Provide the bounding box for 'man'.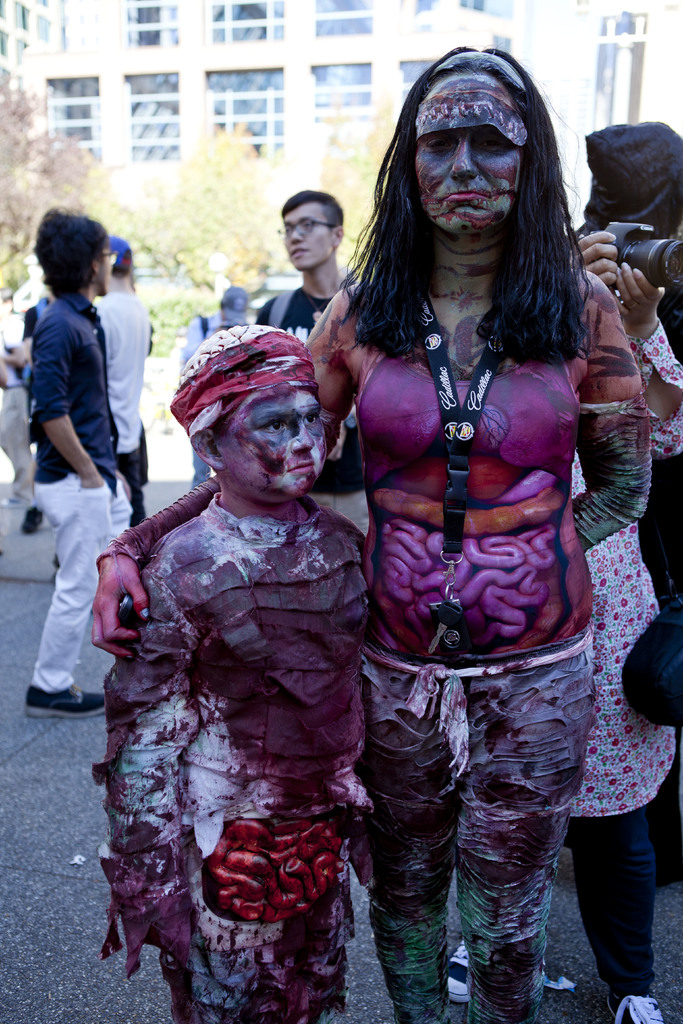
(left=194, top=299, right=258, bottom=489).
